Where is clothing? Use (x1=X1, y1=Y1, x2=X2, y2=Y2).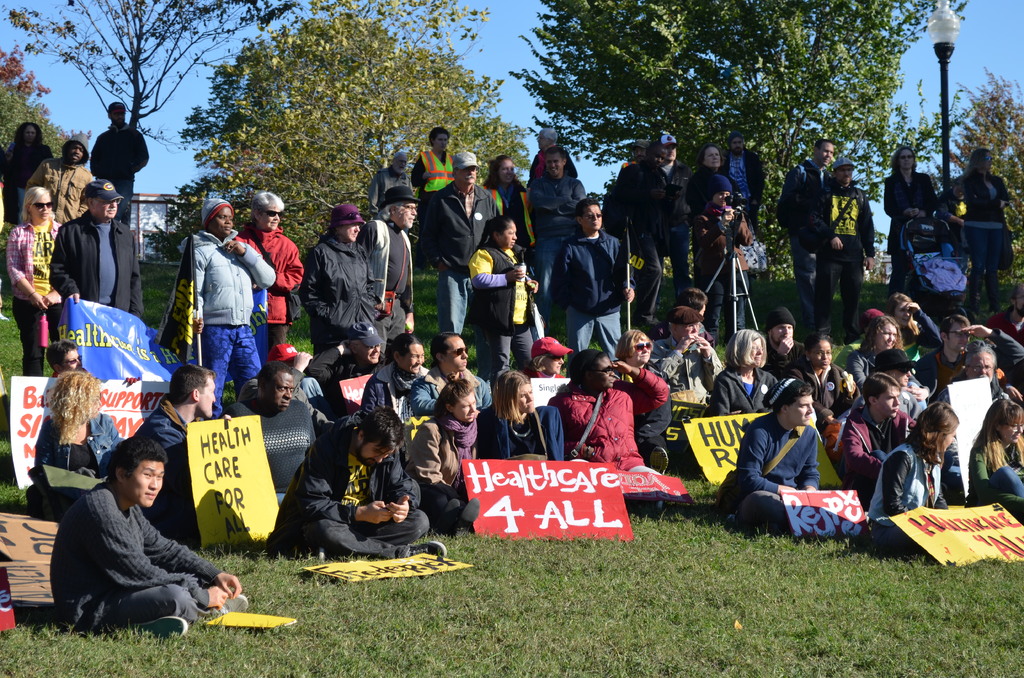
(x1=778, y1=160, x2=834, y2=286).
